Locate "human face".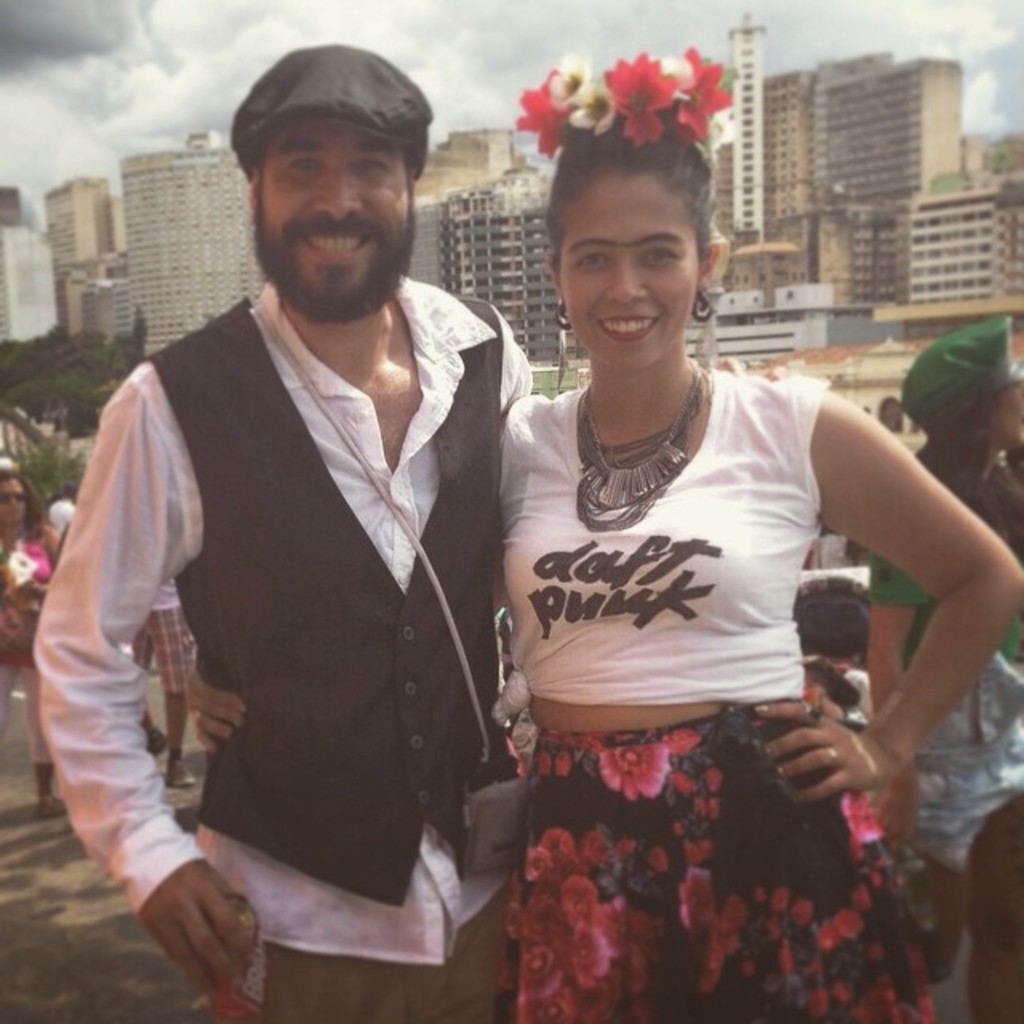
Bounding box: {"left": 558, "top": 165, "right": 704, "bottom": 366}.
